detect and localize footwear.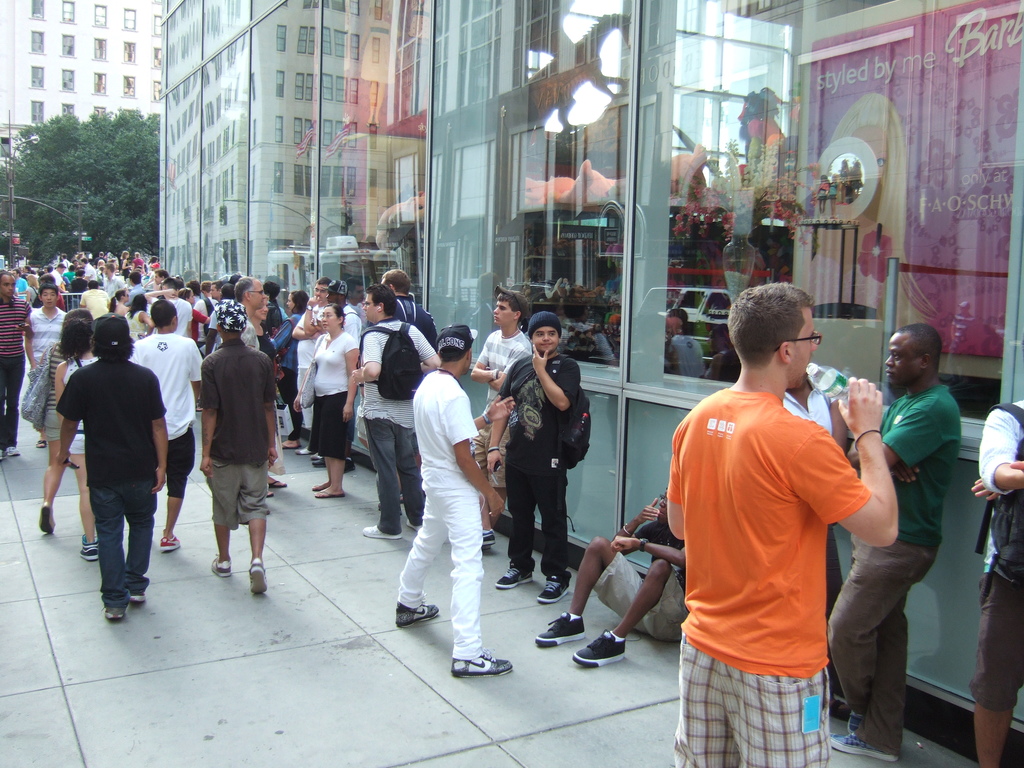
Localized at BBox(474, 525, 499, 547).
